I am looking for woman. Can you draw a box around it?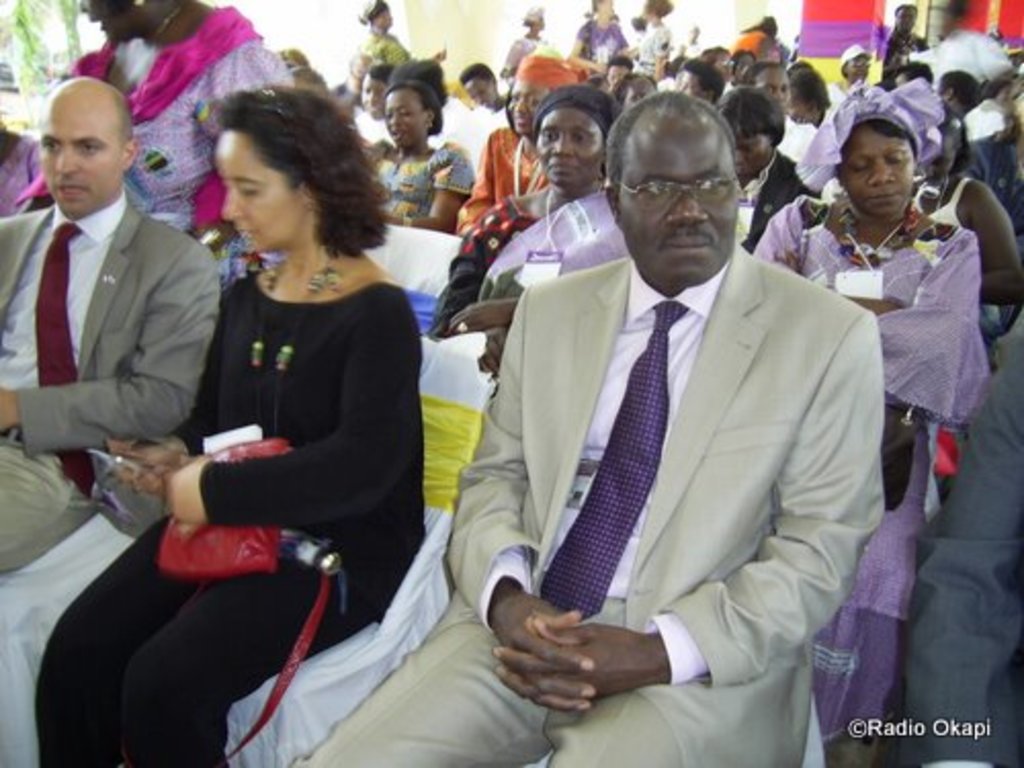
Sure, the bounding box is {"left": 741, "top": 74, "right": 991, "bottom": 752}.
